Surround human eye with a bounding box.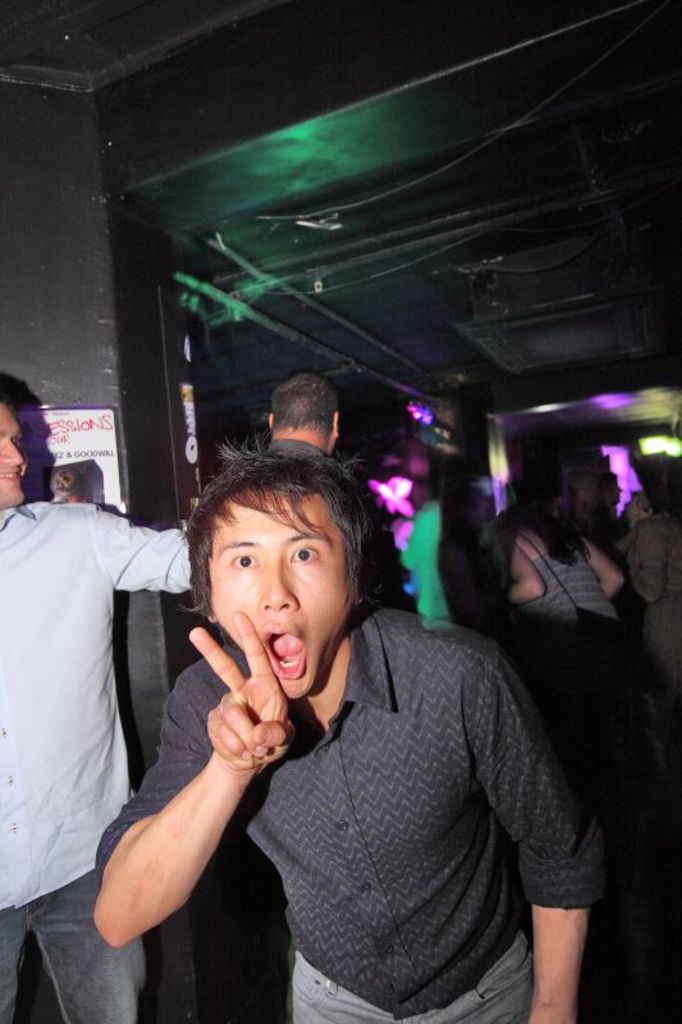
detection(287, 545, 320, 563).
